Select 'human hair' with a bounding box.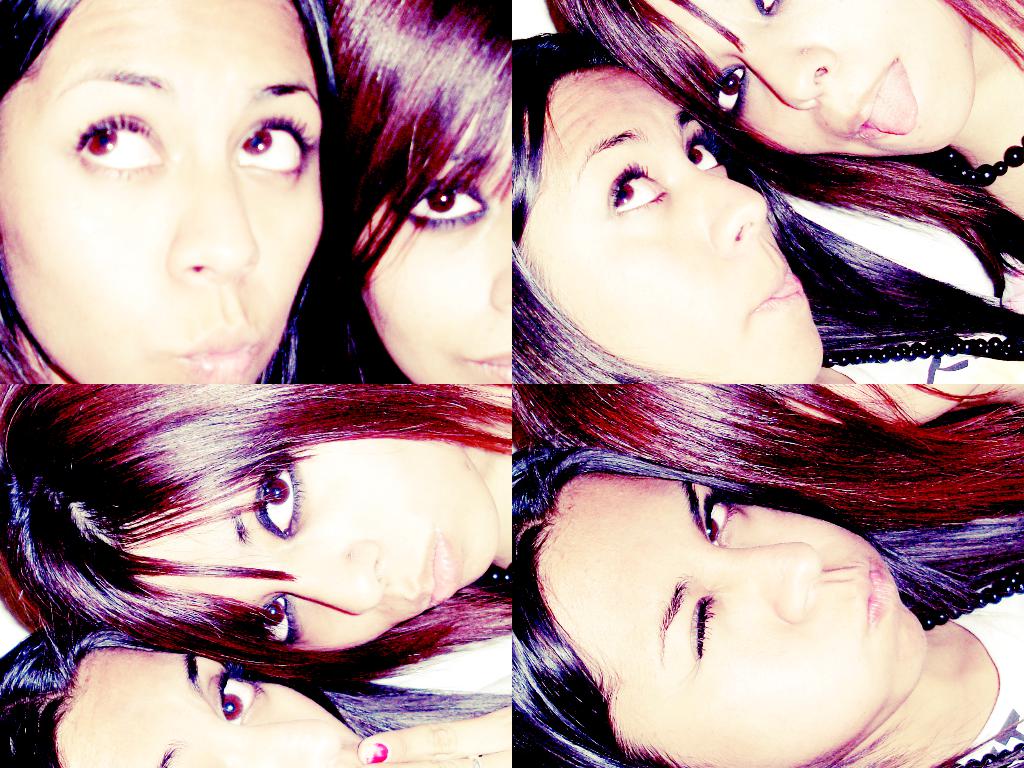
pyautogui.locateOnScreen(0, 620, 511, 767).
